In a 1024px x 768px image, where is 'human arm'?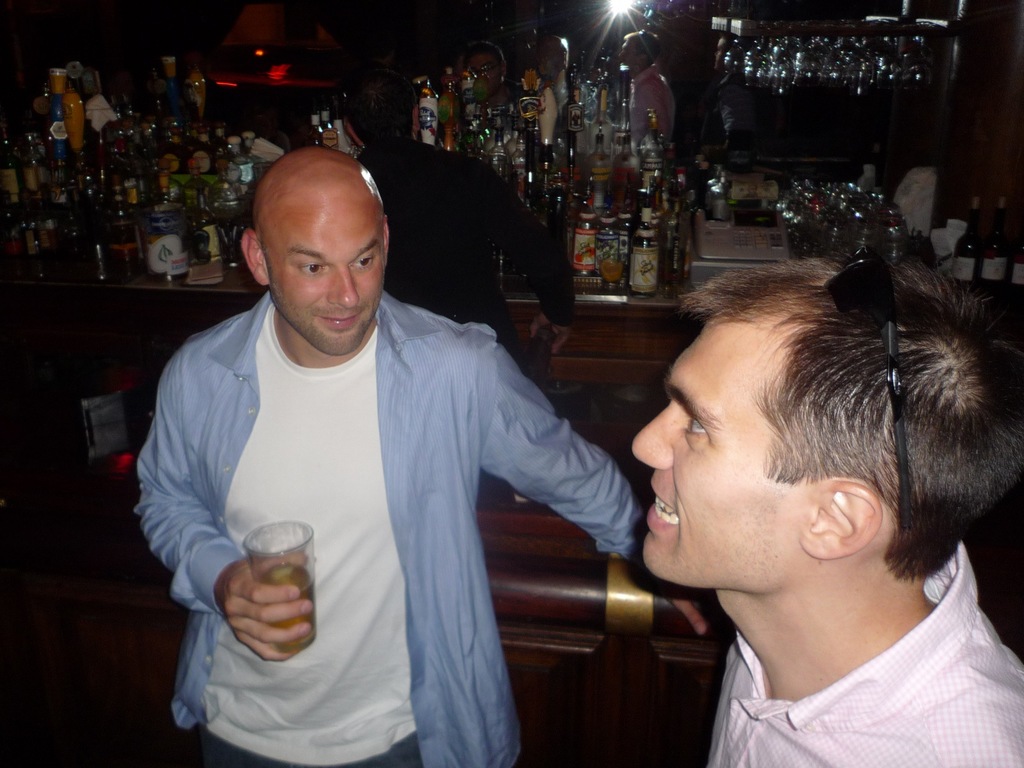
{"x1": 483, "y1": 355, "x2": 627, "y2": 583}.
